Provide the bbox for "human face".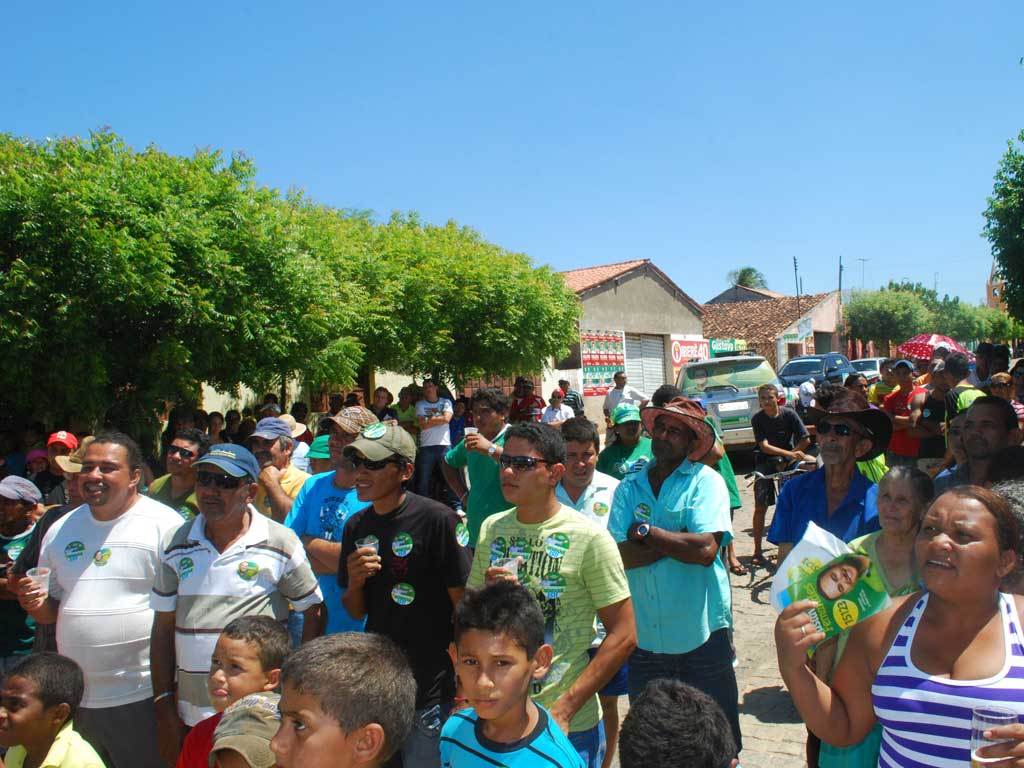
detection(252, 439, 283, 467).
